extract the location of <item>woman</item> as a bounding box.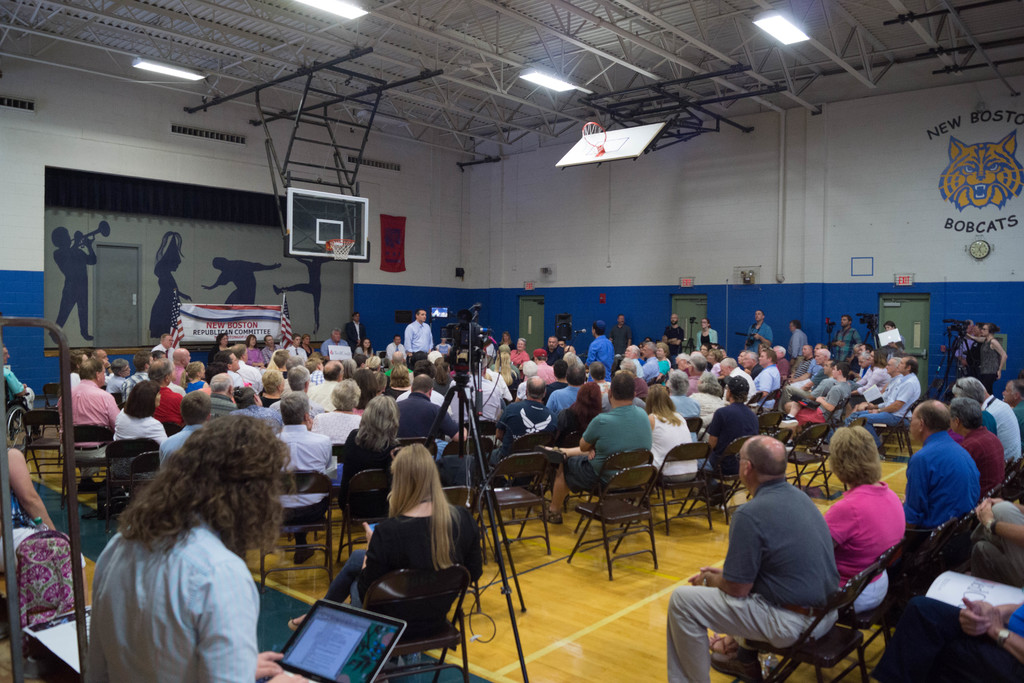
{"x1": 244, "y1": 336, "x2": 266, "y2": 368}.
